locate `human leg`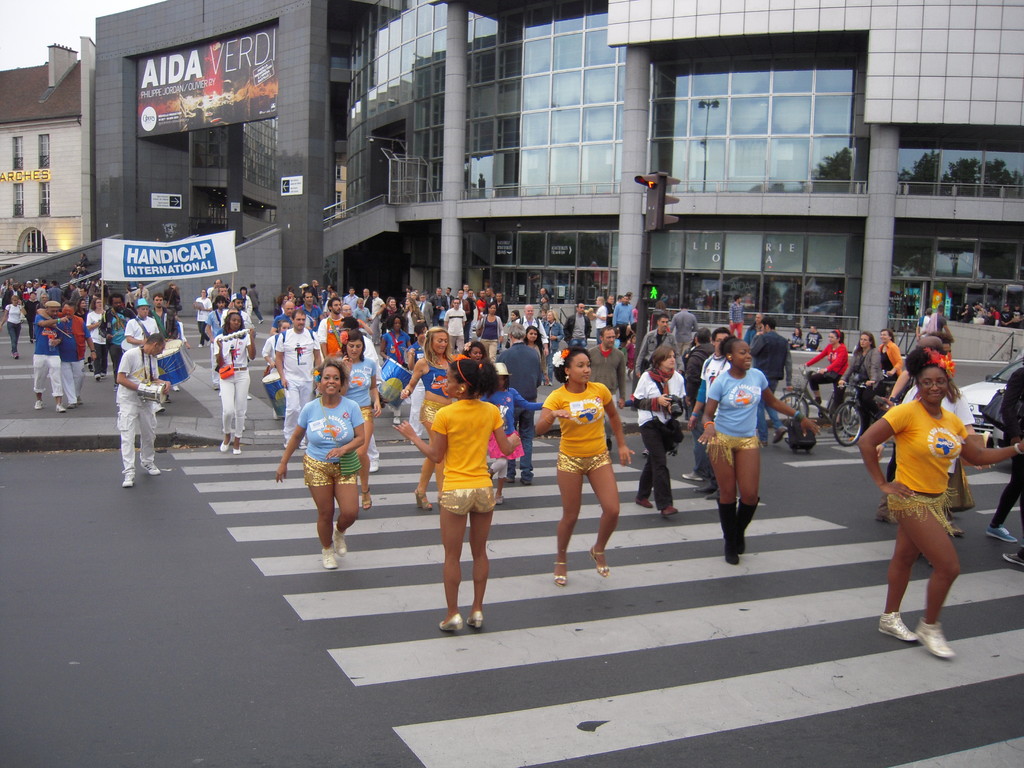
rect(464, 503, 489, 622)
